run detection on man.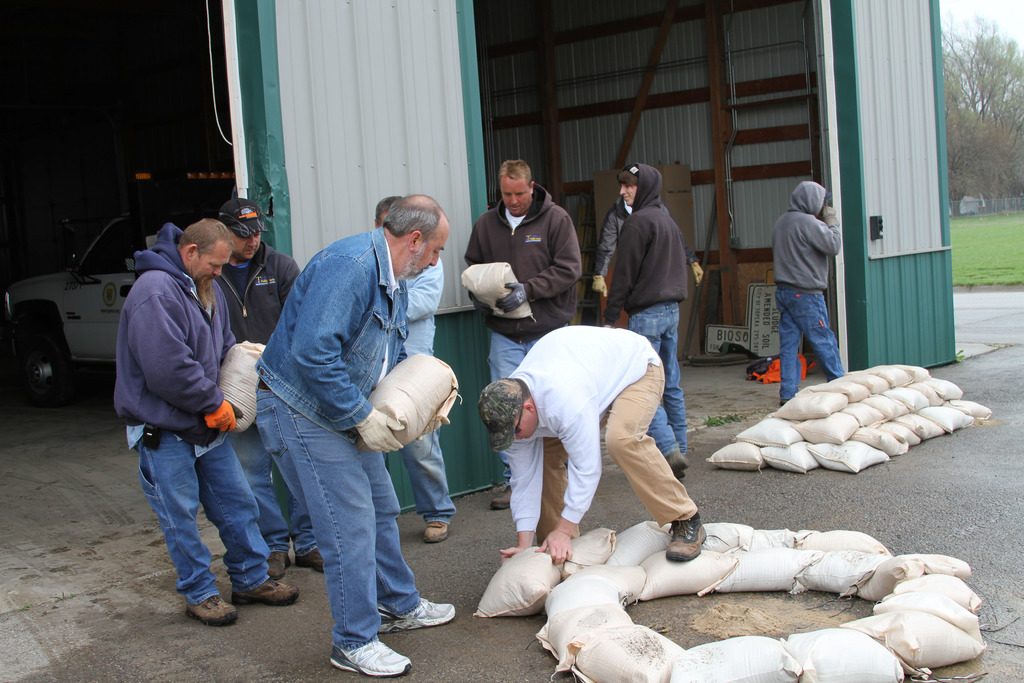
Result: l=255, t=200, r=446, b=674.
